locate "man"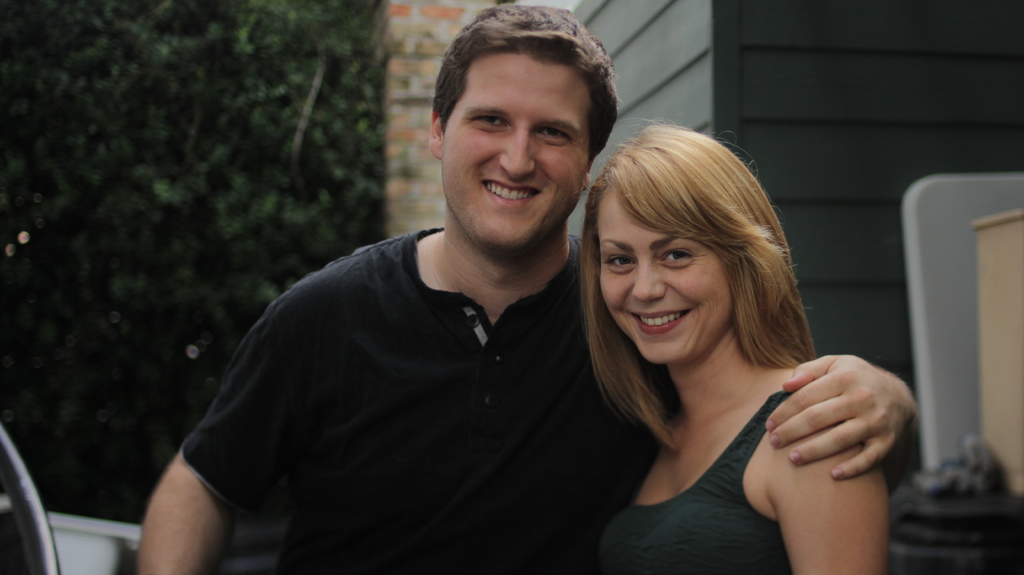
[143, 2, 925, 569]
